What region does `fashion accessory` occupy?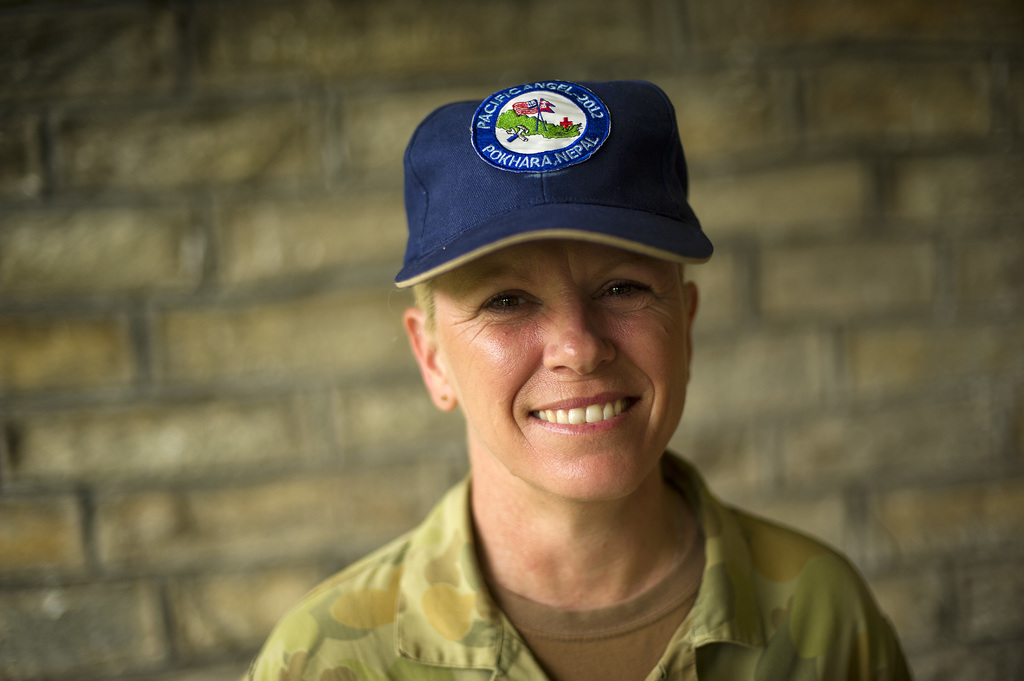
399:83:712:285.
